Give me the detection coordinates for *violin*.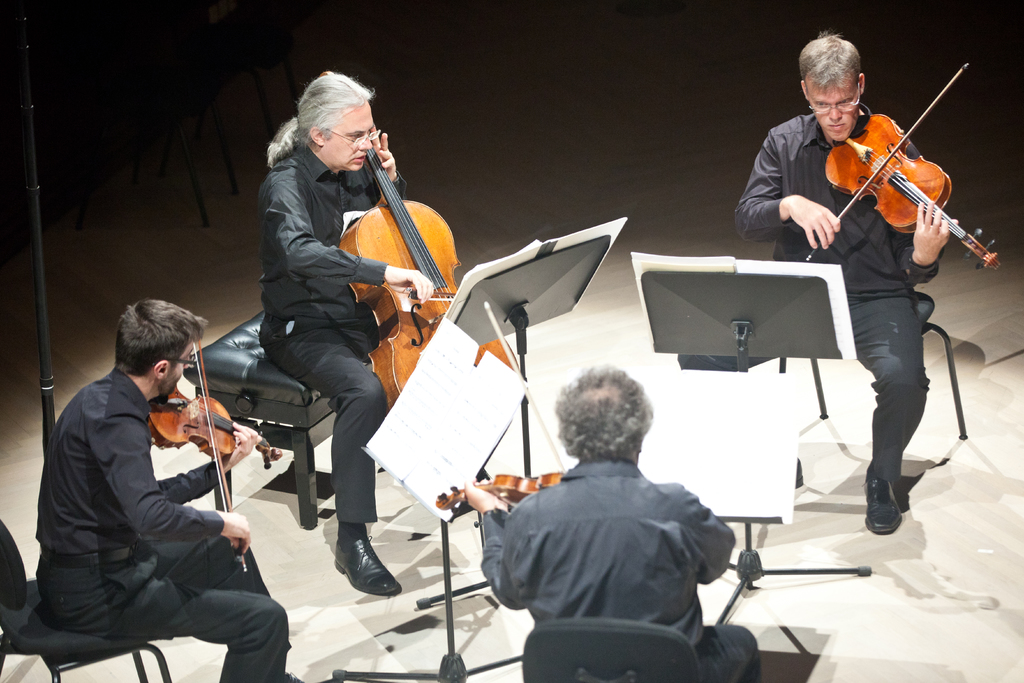
crop(431, 470, 566, 509).
